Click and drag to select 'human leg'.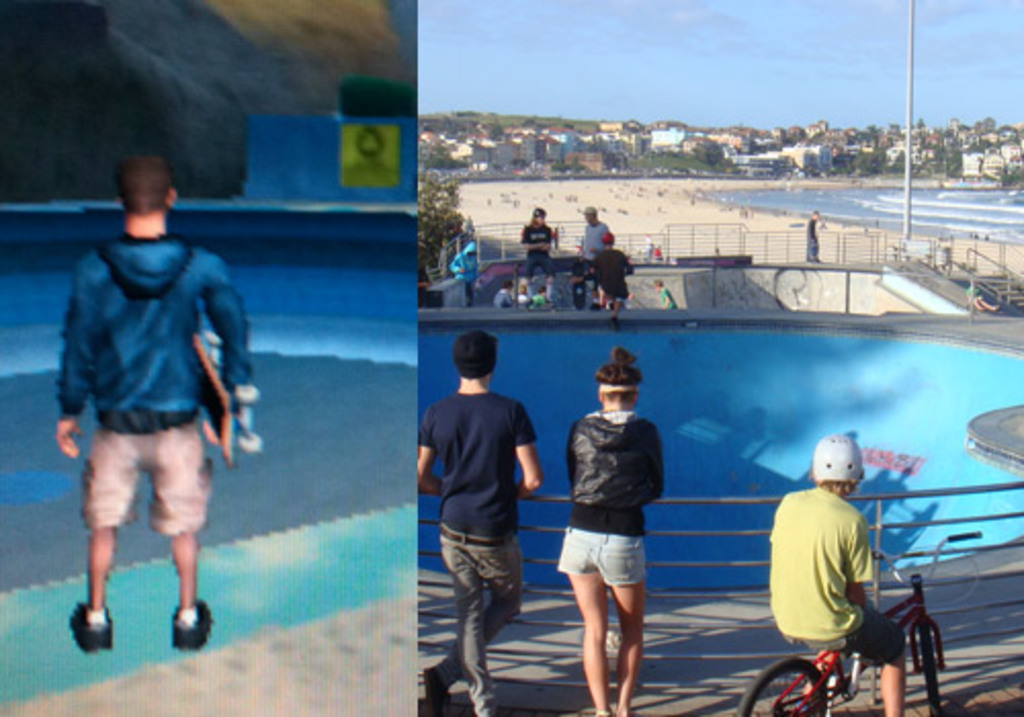
Selection: BBox(420, 533, 514, 711).
